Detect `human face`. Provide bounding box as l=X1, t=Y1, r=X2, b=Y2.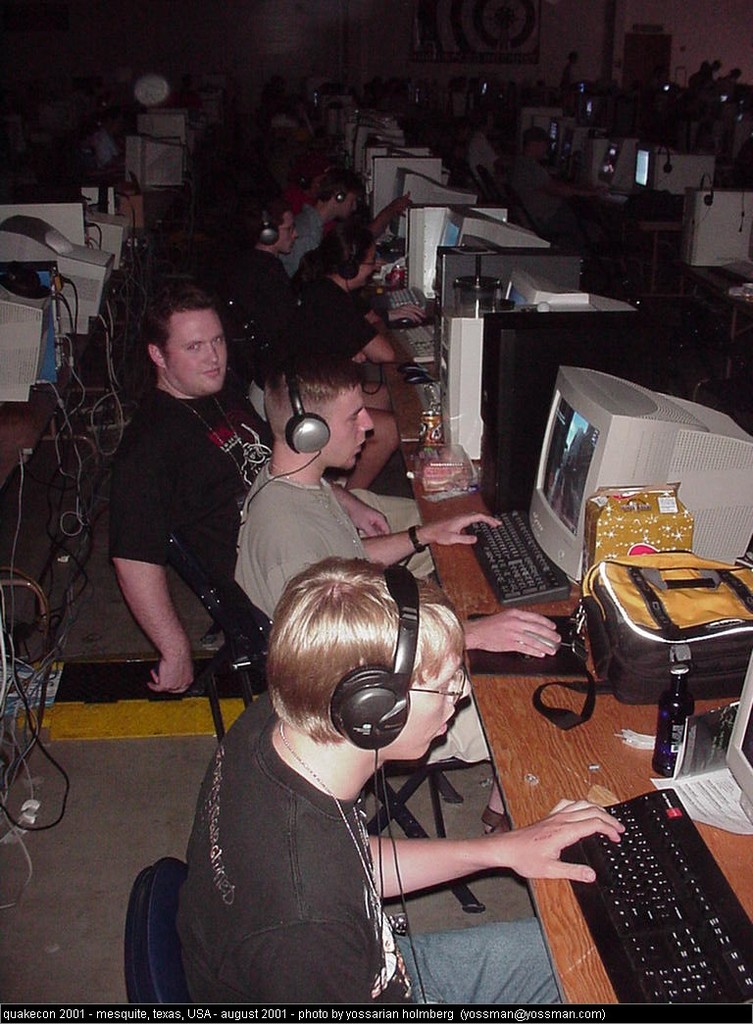
l=342, t=196, r=360, b=218.
